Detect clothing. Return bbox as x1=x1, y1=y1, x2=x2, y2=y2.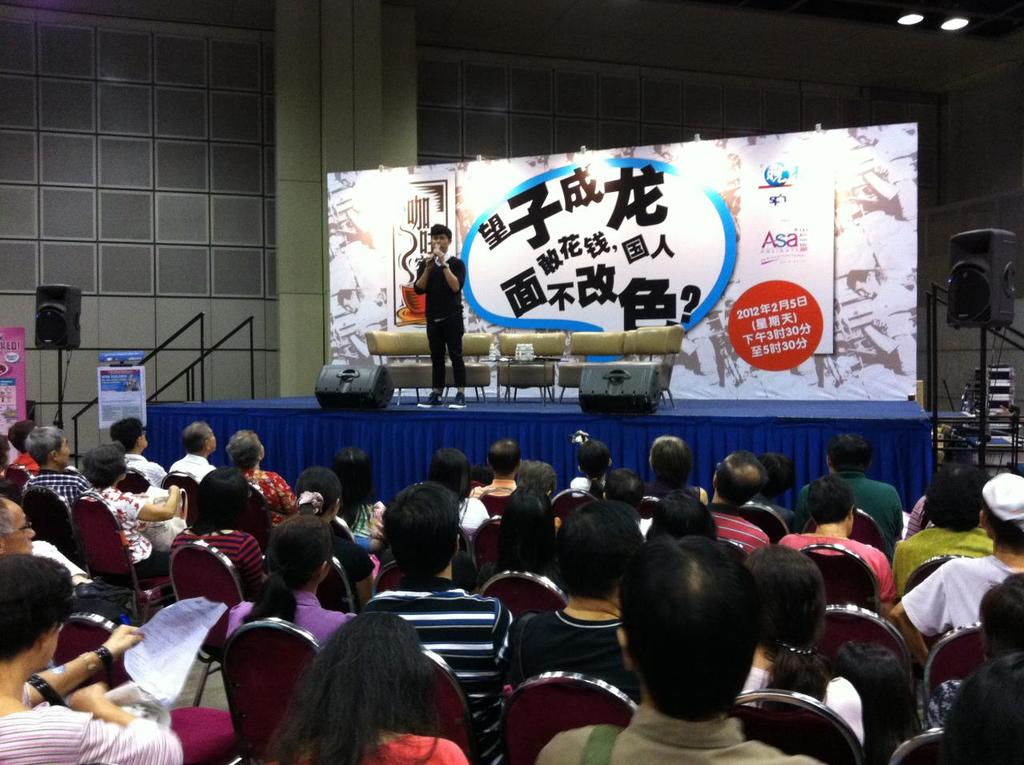
x1=893, y1=548, x2=1015, y2=632.
